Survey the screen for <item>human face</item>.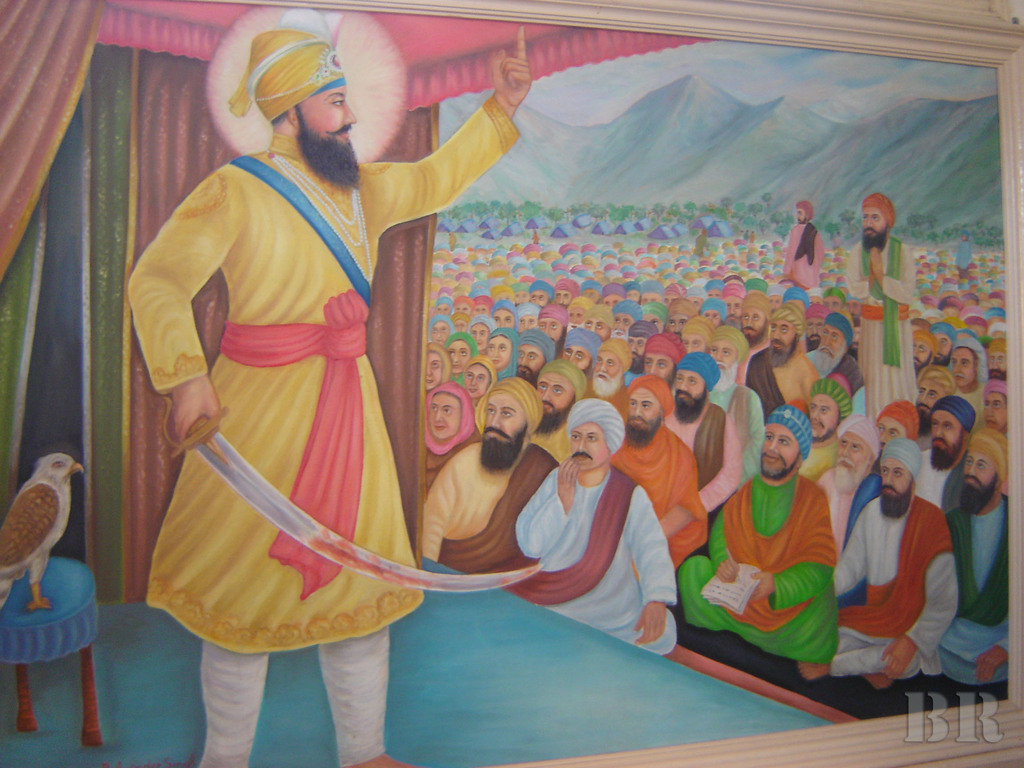
Survey found: [left=641, top=293, right=661, bottom=304].
